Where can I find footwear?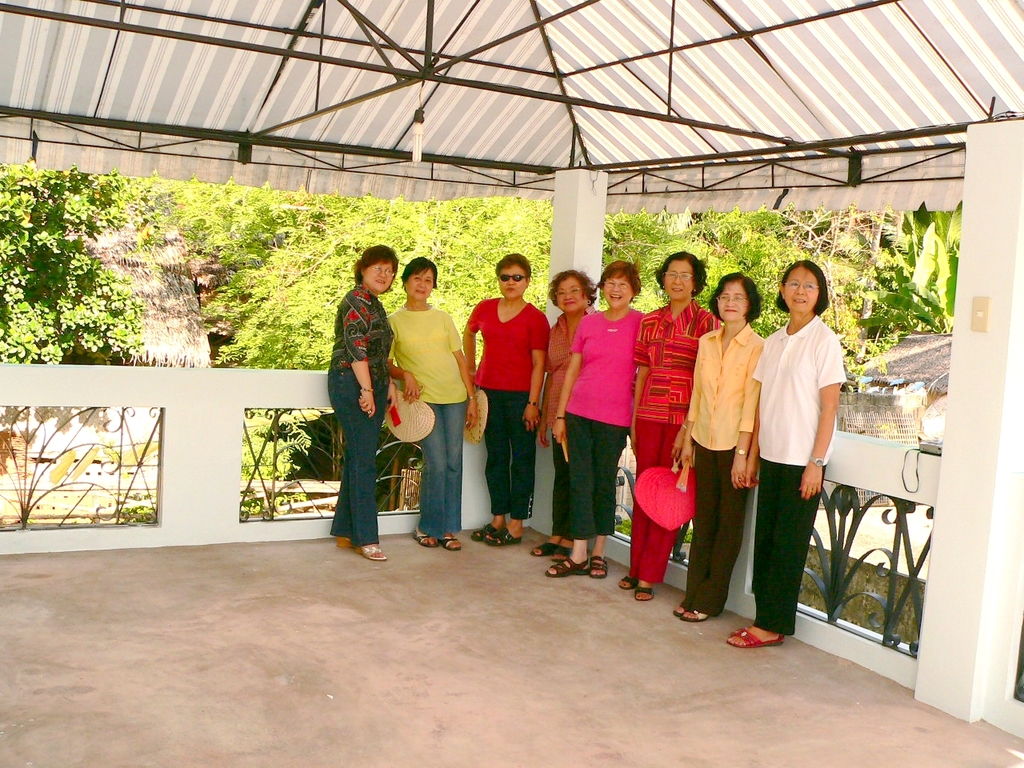
You can find it at [x1=437, y1=536, x2=462, y2=552].
